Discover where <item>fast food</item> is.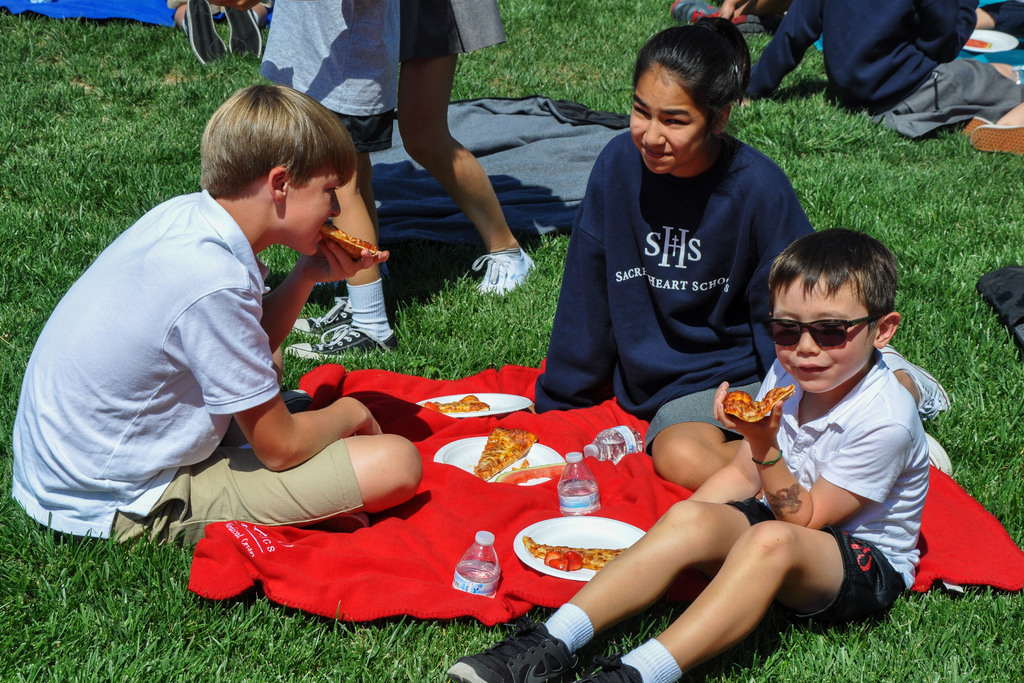
Discovered at select_region(472, 425, 535, 482).
